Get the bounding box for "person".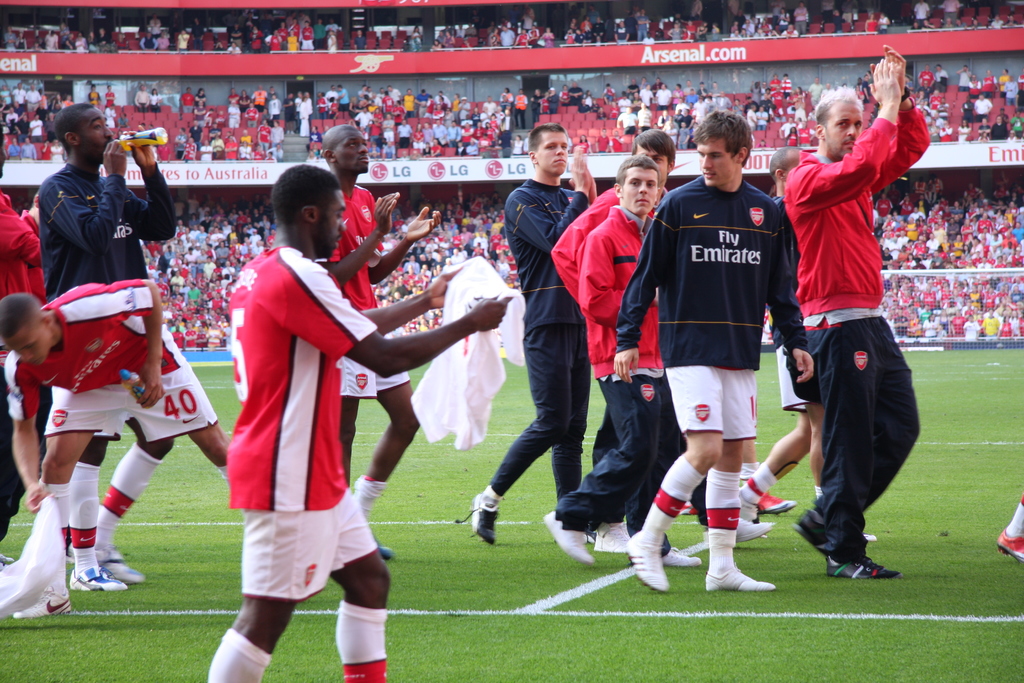
box(995, 490, 1023, 563).
